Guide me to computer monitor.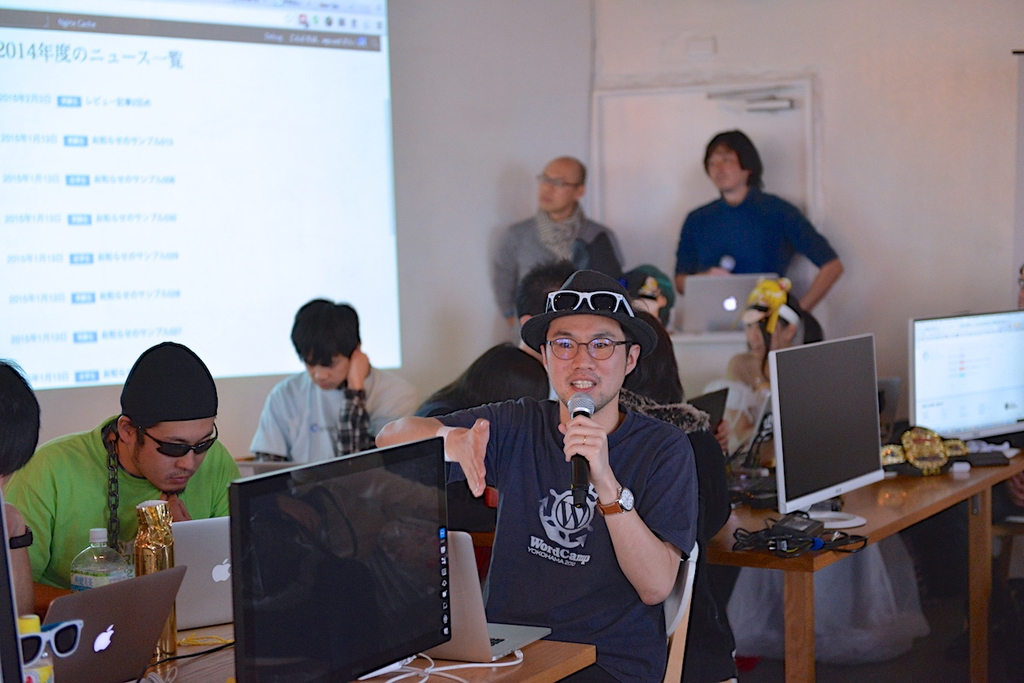
Guidance: (905,308,1023,458).
